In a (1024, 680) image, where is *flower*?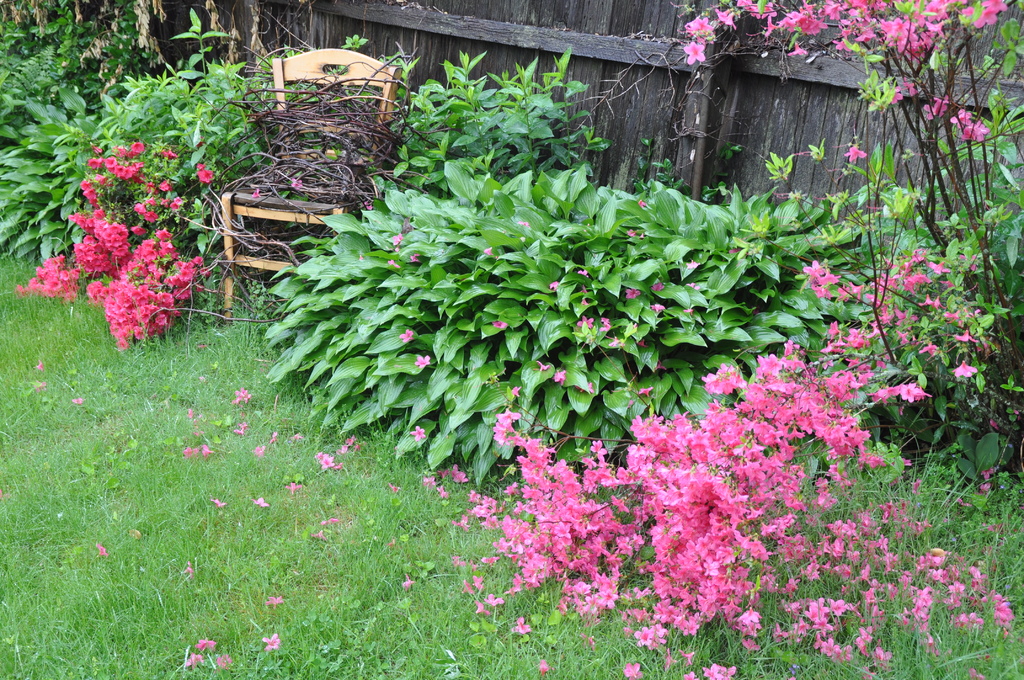
{"x1": 412, "y1": 424, "x2": 429, "y2": 445}.
